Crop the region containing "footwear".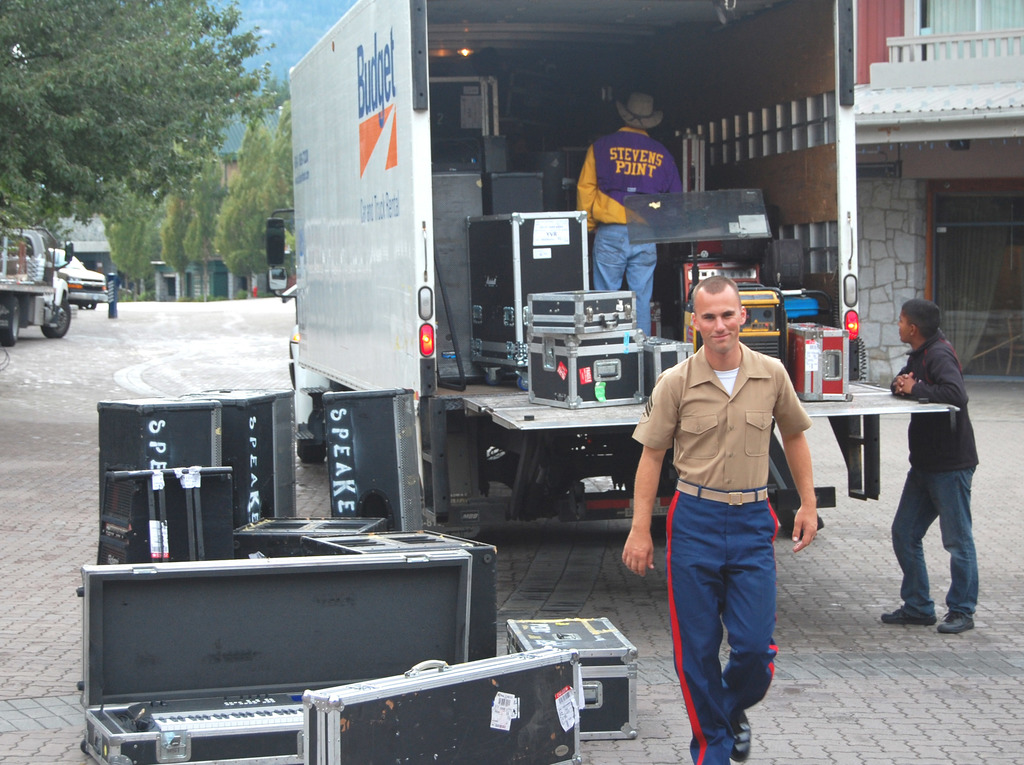
Crop region: box=[941, 609, 977, 634].
